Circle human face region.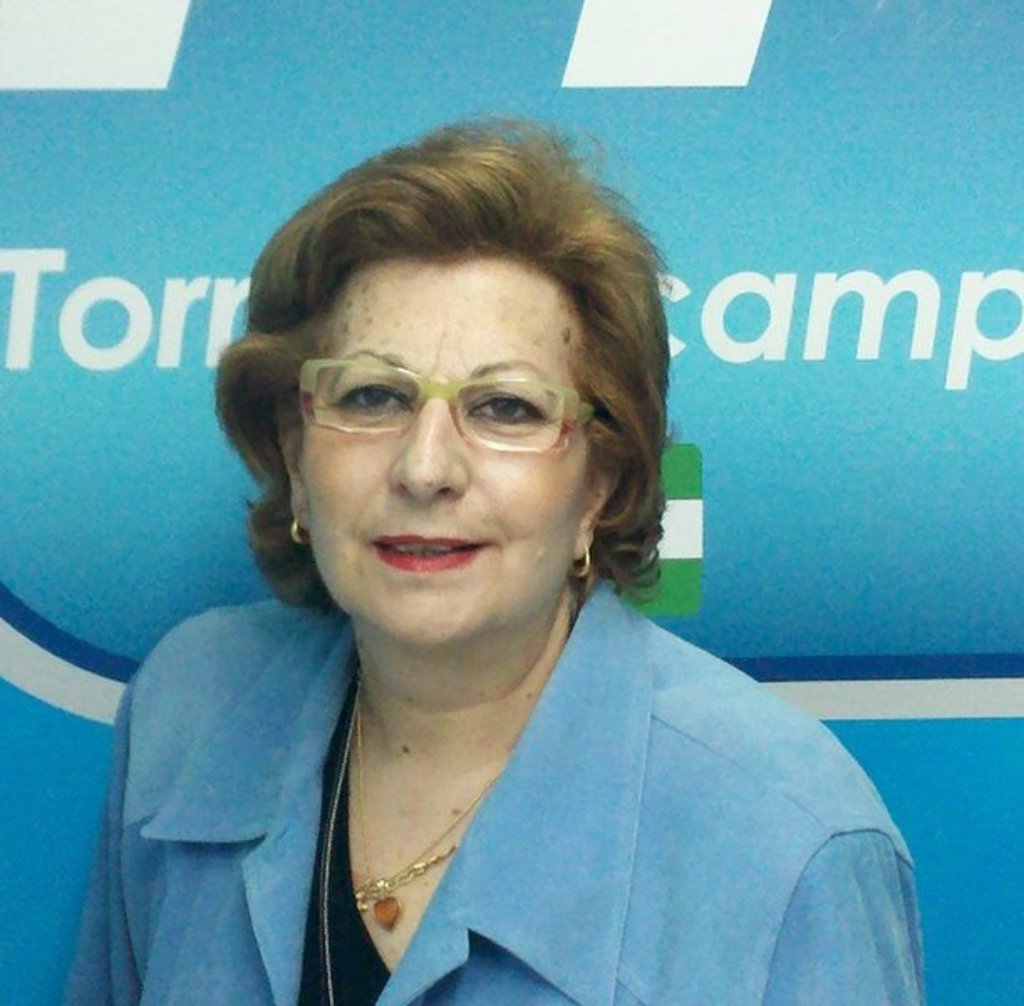
Region: 278/253/603/647.
